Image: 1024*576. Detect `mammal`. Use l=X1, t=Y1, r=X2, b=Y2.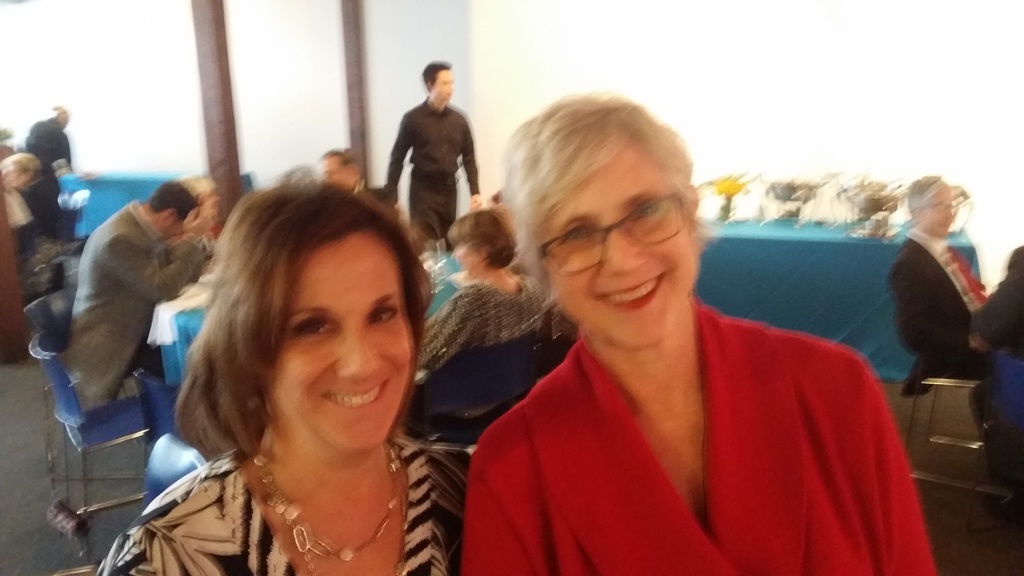
l=415, t=200, r=557, b=365.
